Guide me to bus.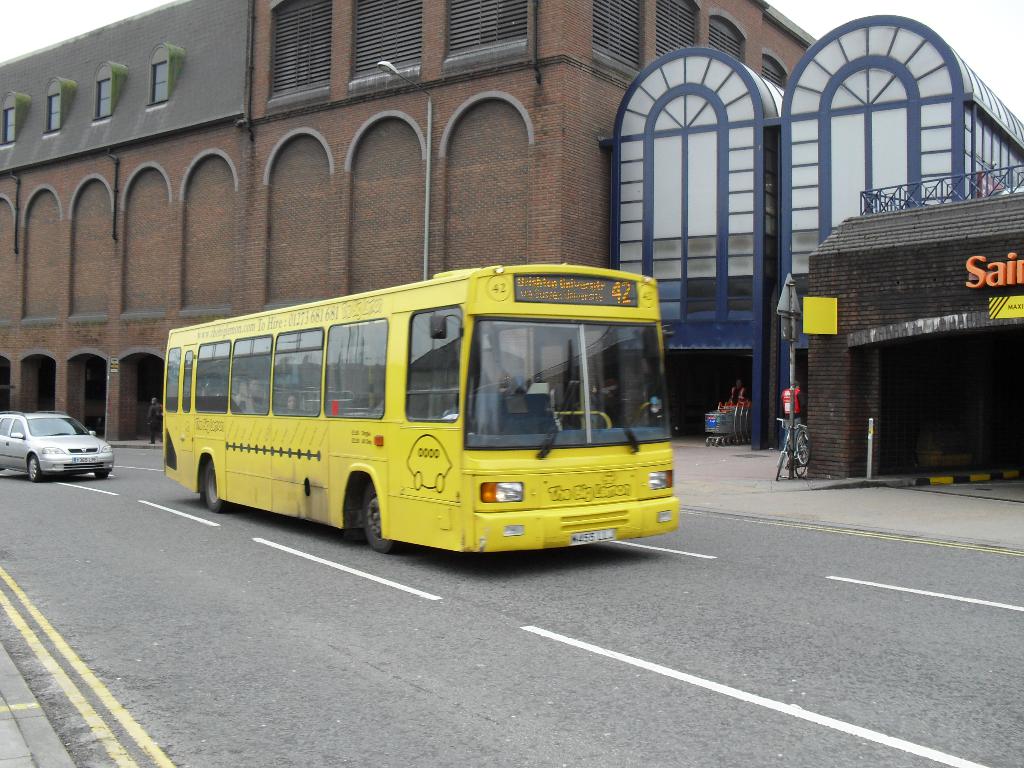
Guidance: box(157, 261, 677, 550).
